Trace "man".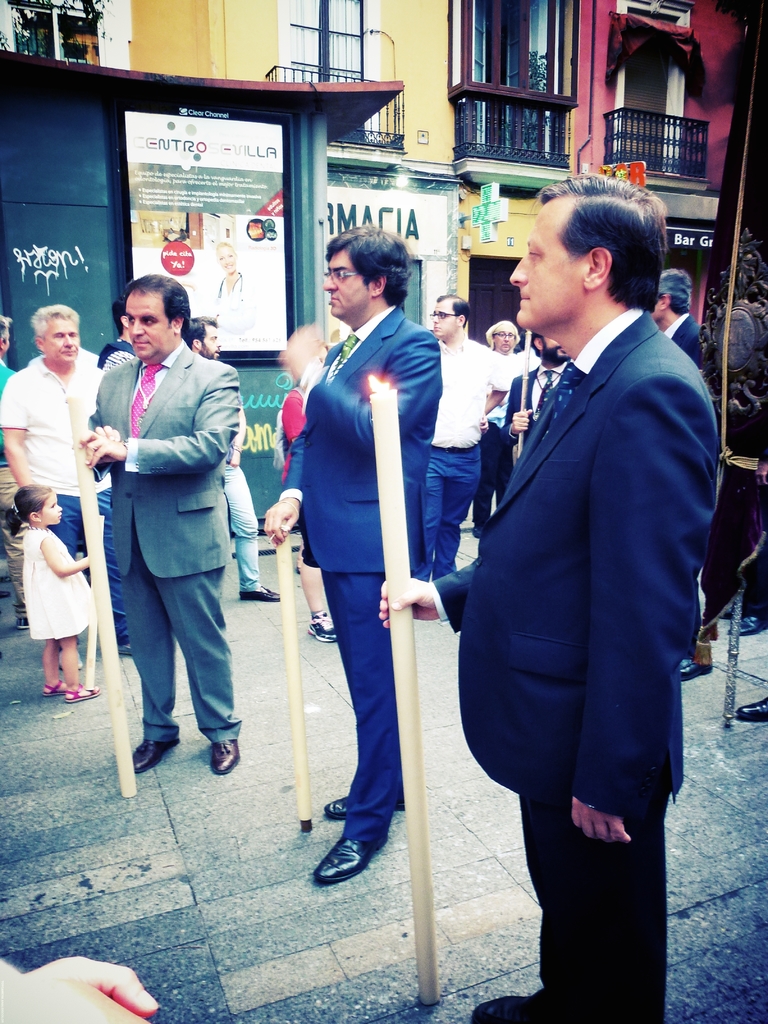
Traced to [84, 288, 252, 808].
